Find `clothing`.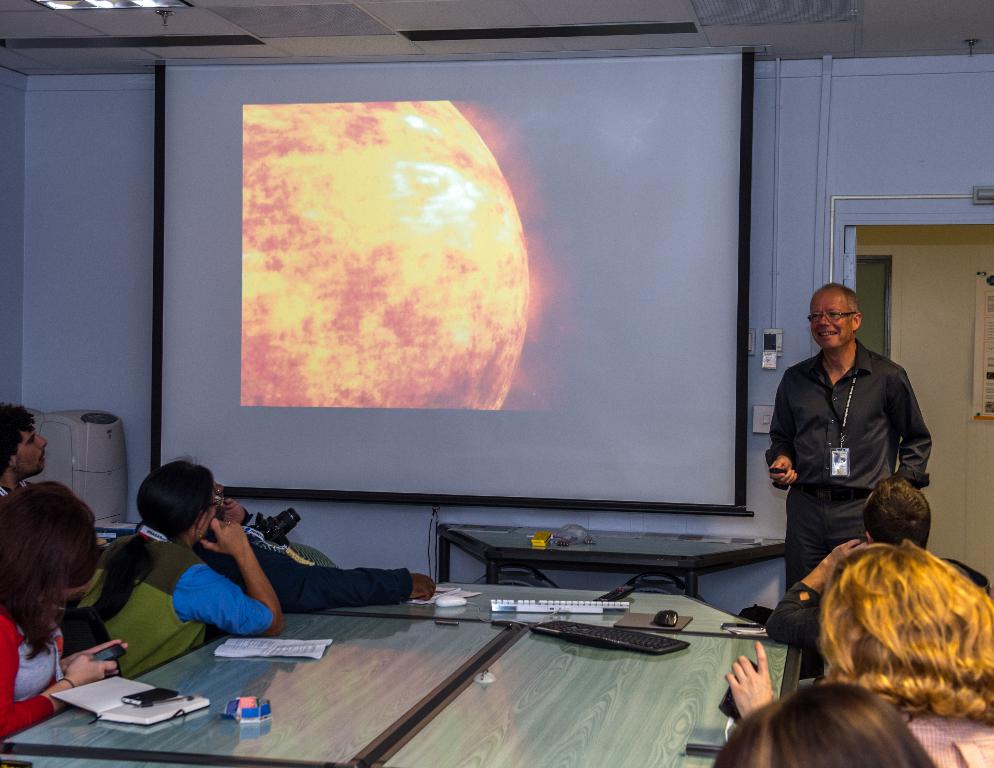
[783, 301, 938, 581].
